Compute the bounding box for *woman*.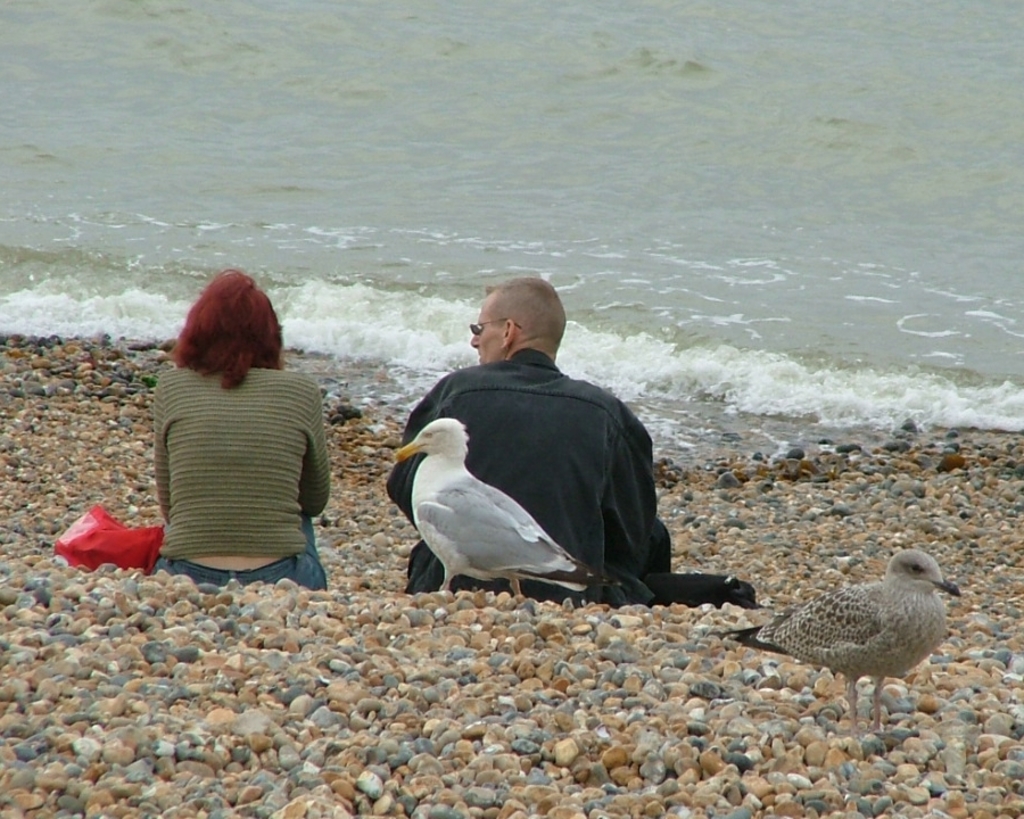
[x1=126, y1=257, x2=333, y2=606].
